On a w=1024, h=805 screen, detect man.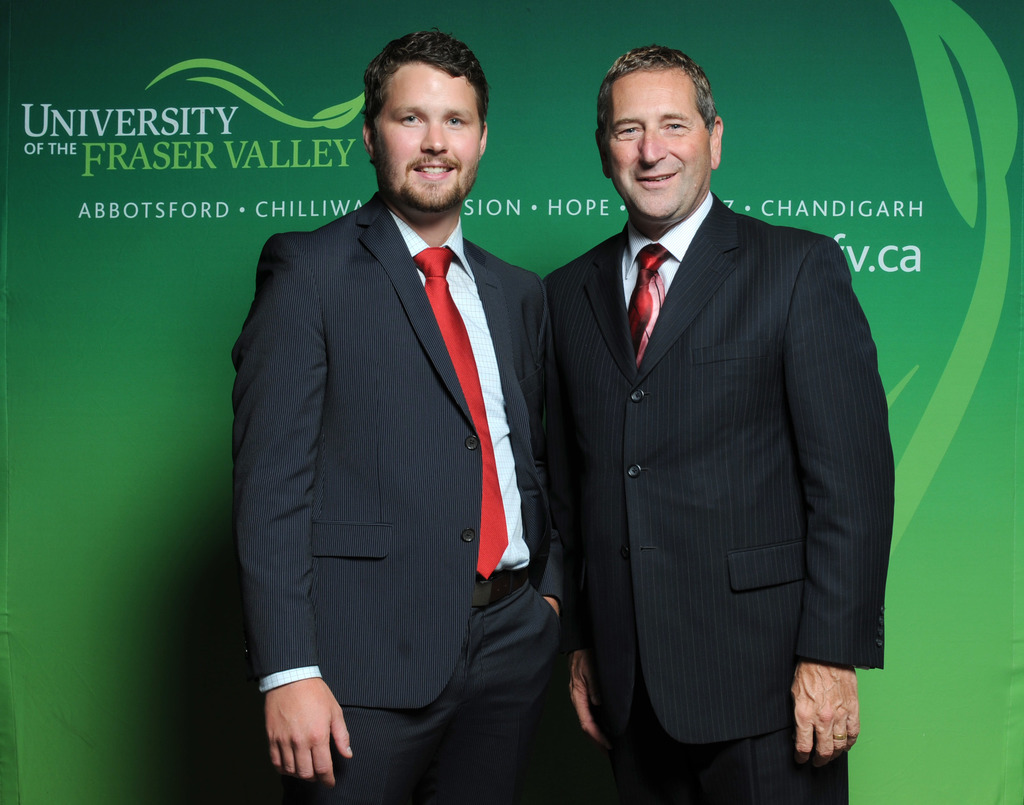
pyautogui.locateOnScreen(543, 41, 899, 804).
